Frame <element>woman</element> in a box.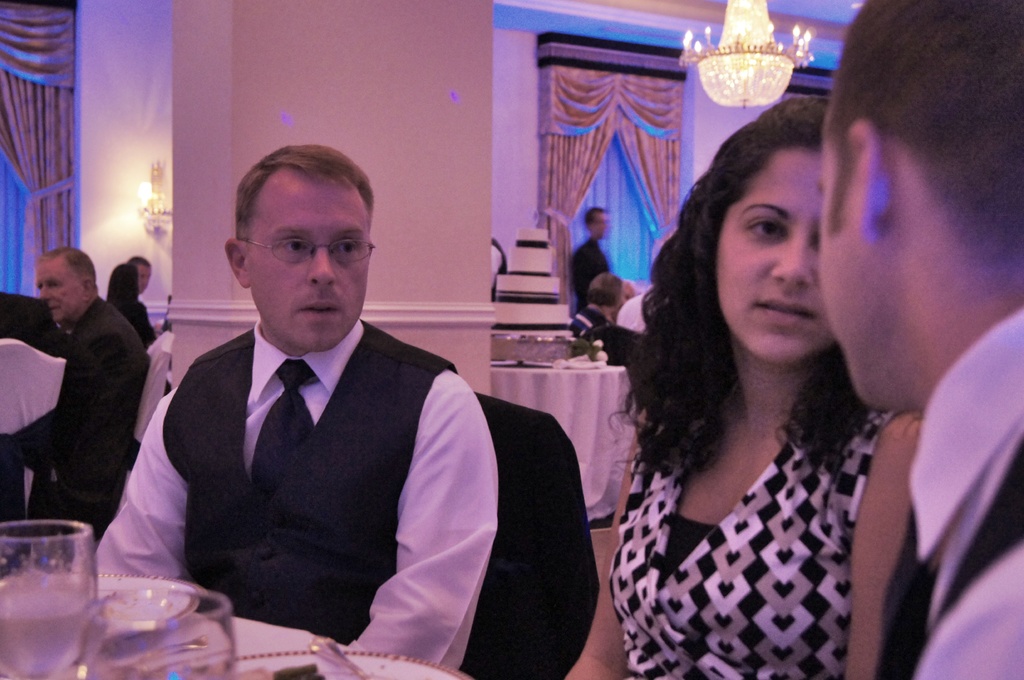
select_region(102, 257, 167, 348).
